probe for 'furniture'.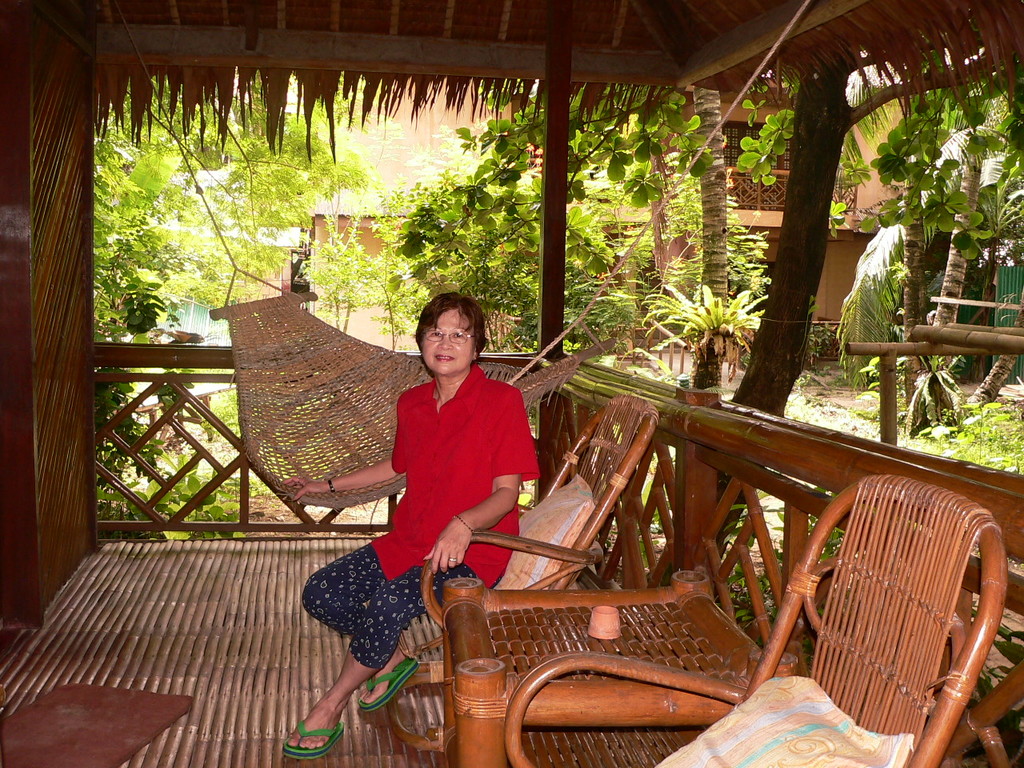
Probe result: rect(390, 392, 658, 750).
